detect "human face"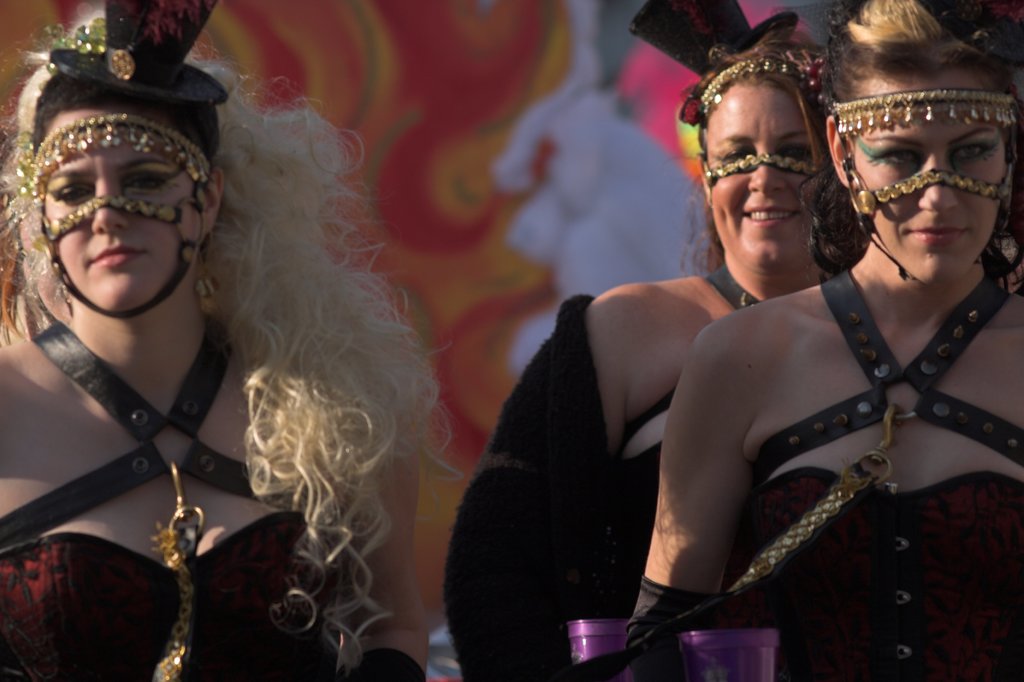
rect(855, 74, 1005, 276)
